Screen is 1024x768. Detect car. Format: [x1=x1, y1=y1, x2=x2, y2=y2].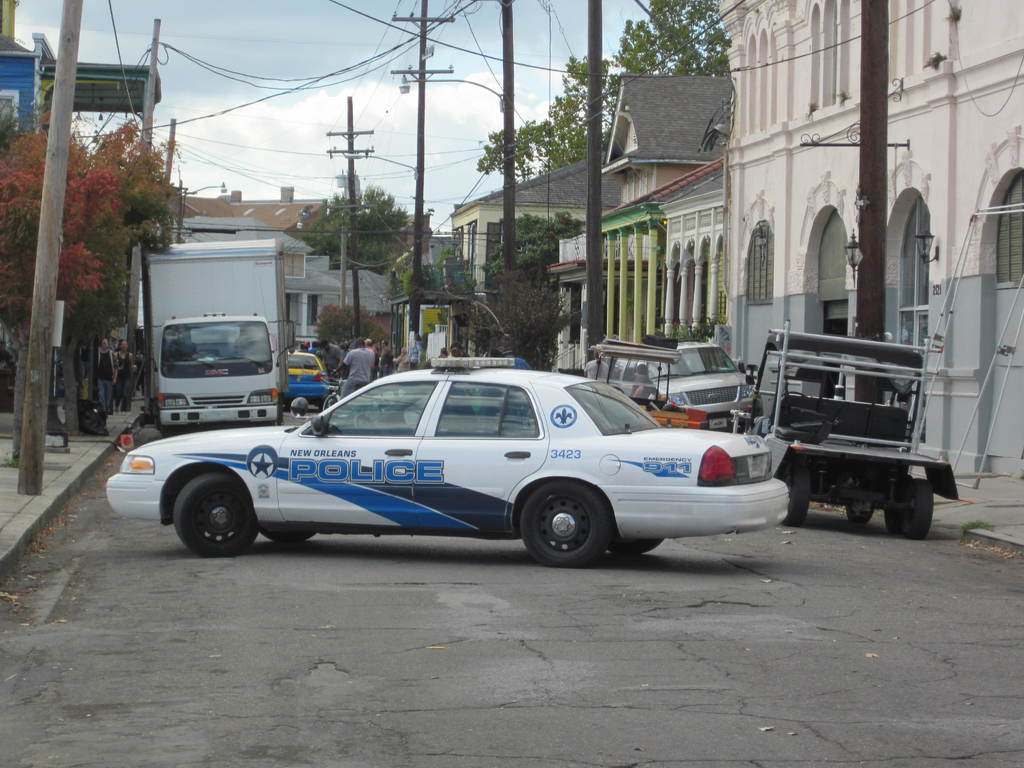
[x1=103, y1=356, x2=792, y2=566].
